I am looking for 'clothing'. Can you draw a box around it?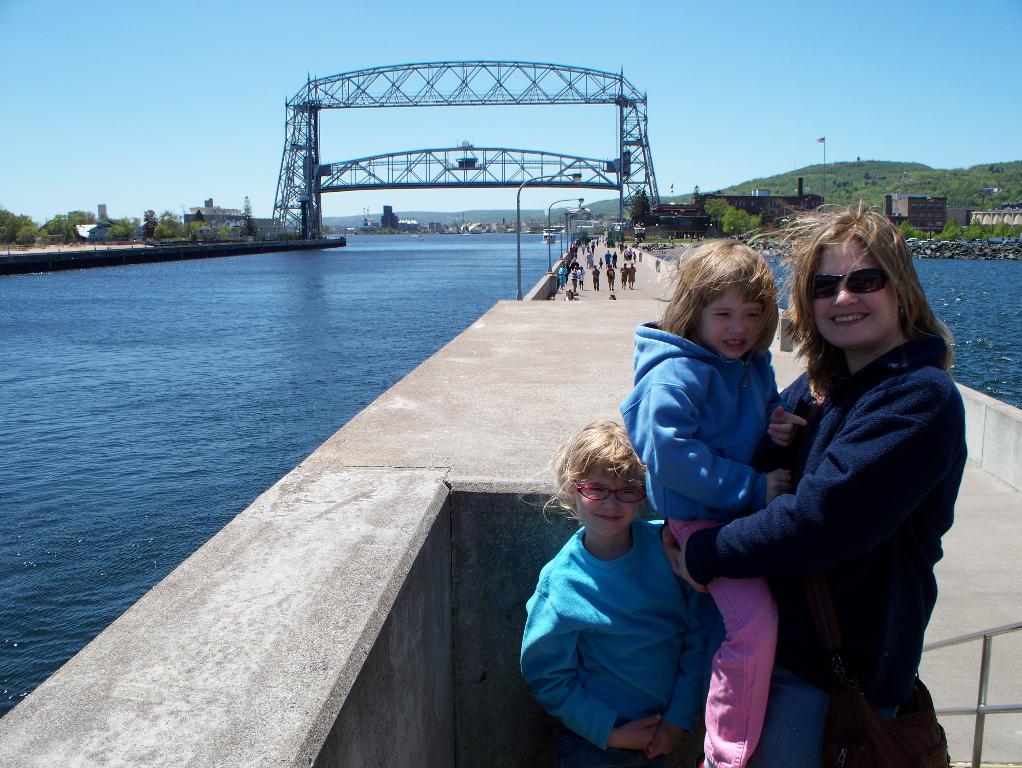
Sure, the bounding box is l=620, t=318, r=784, b=767.
